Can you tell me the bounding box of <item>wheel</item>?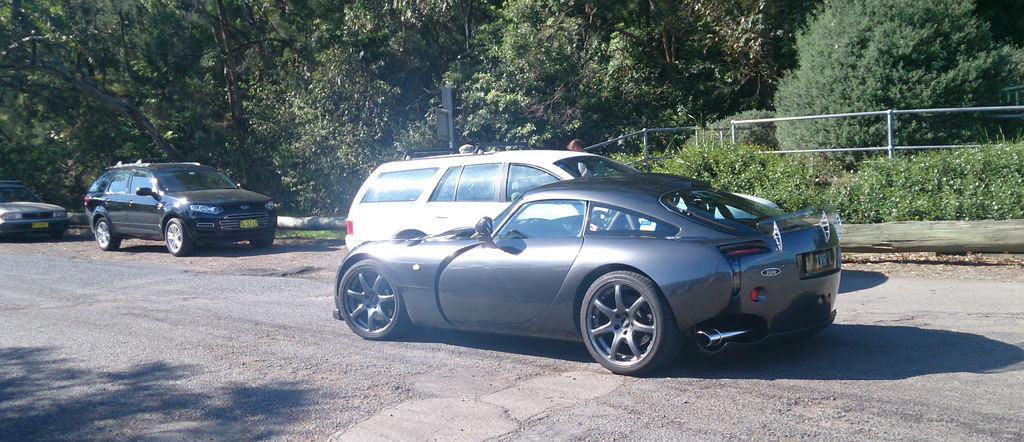
bbox(337, 261, 412, 338).
